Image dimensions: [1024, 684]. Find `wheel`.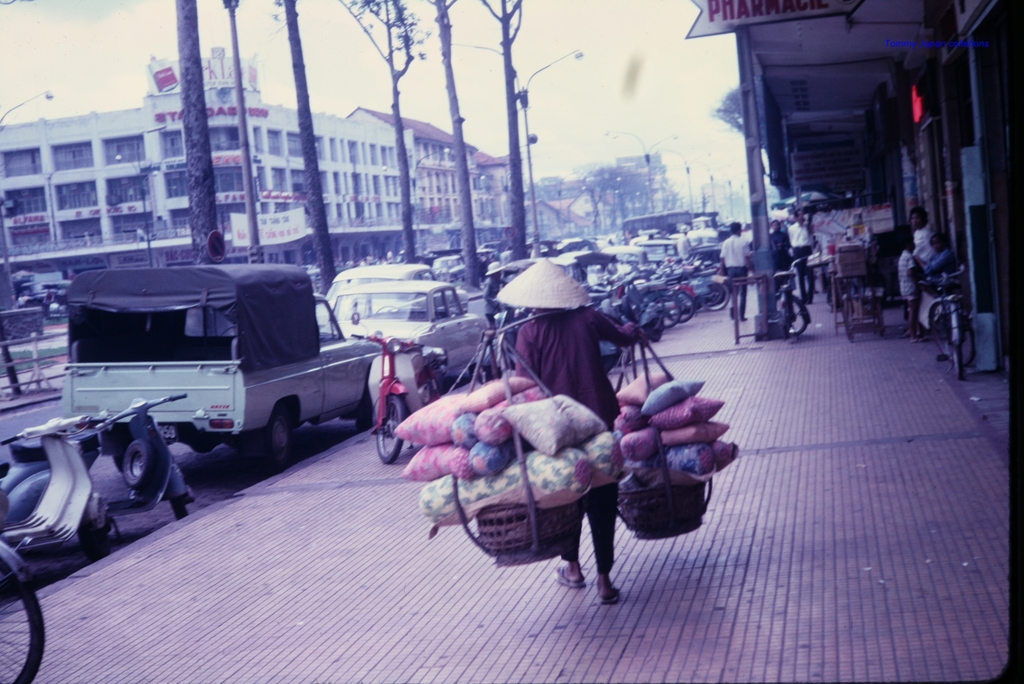
x1=79 y1=525 x2=110 y2=558.
